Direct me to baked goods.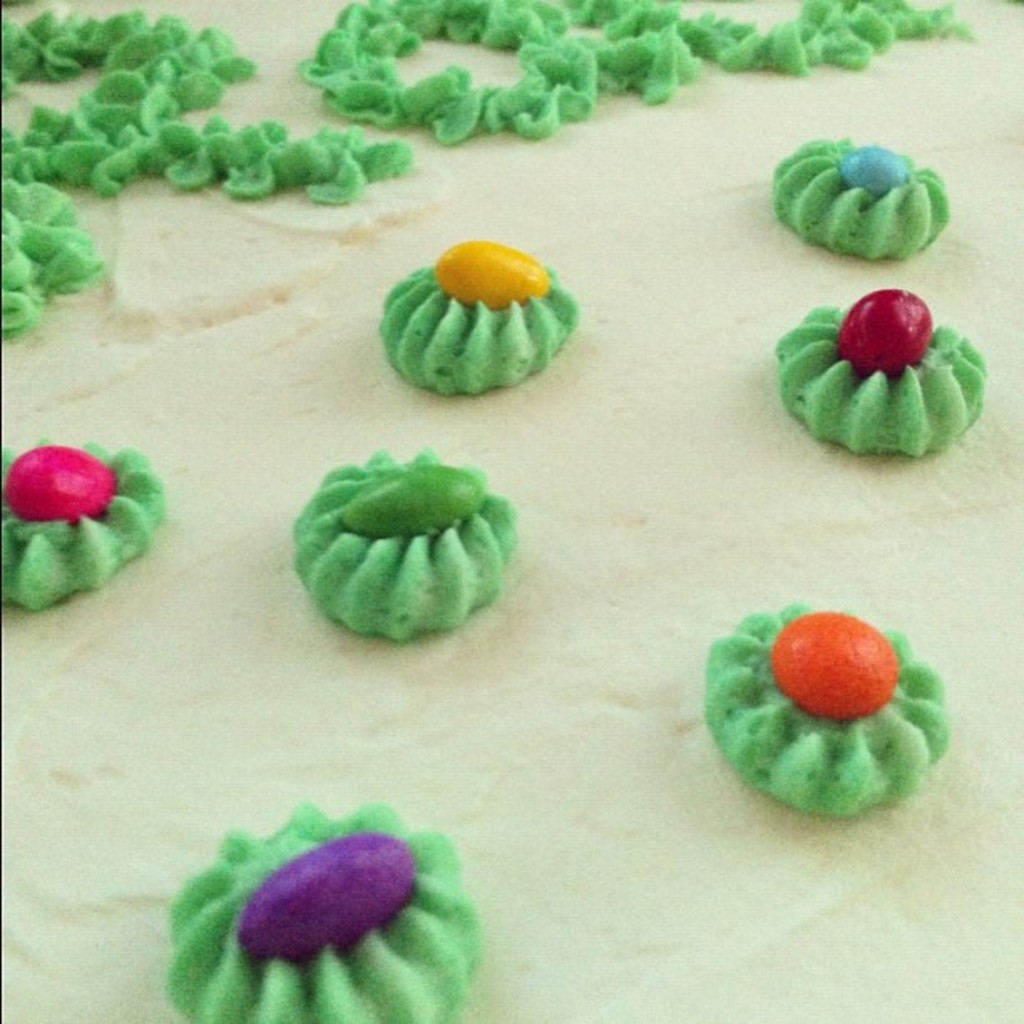
Direction: [left=766, top=283, right=986, bottom=453].
